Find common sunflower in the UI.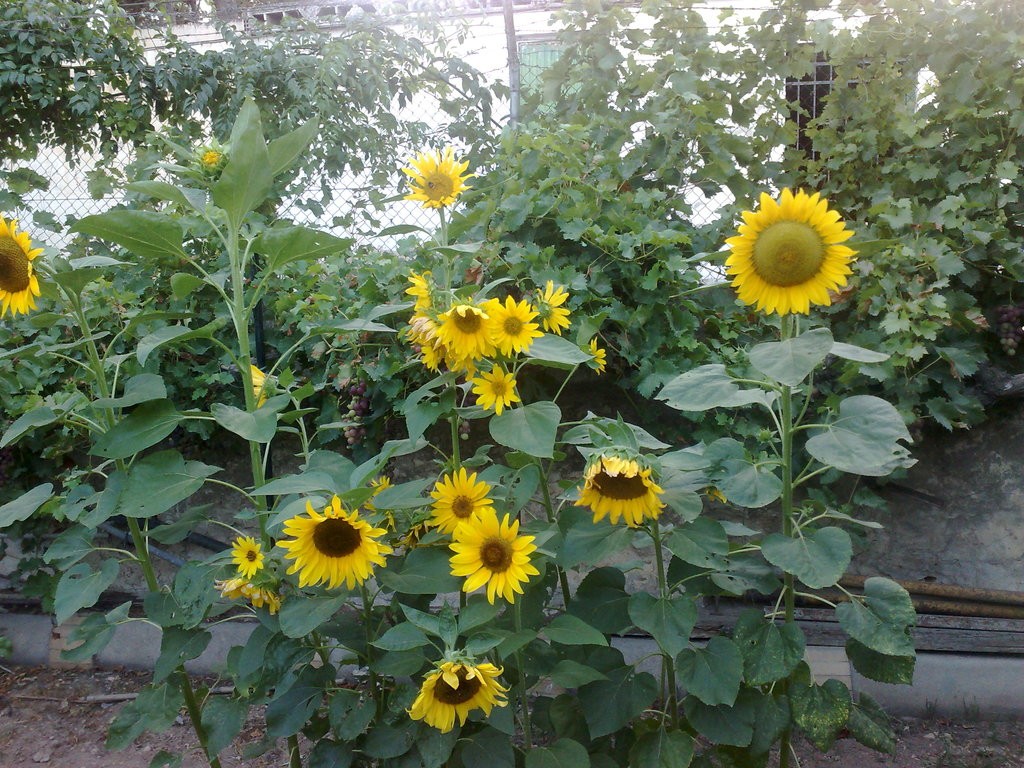
UI element at detection(408, 658, 509, 740).
